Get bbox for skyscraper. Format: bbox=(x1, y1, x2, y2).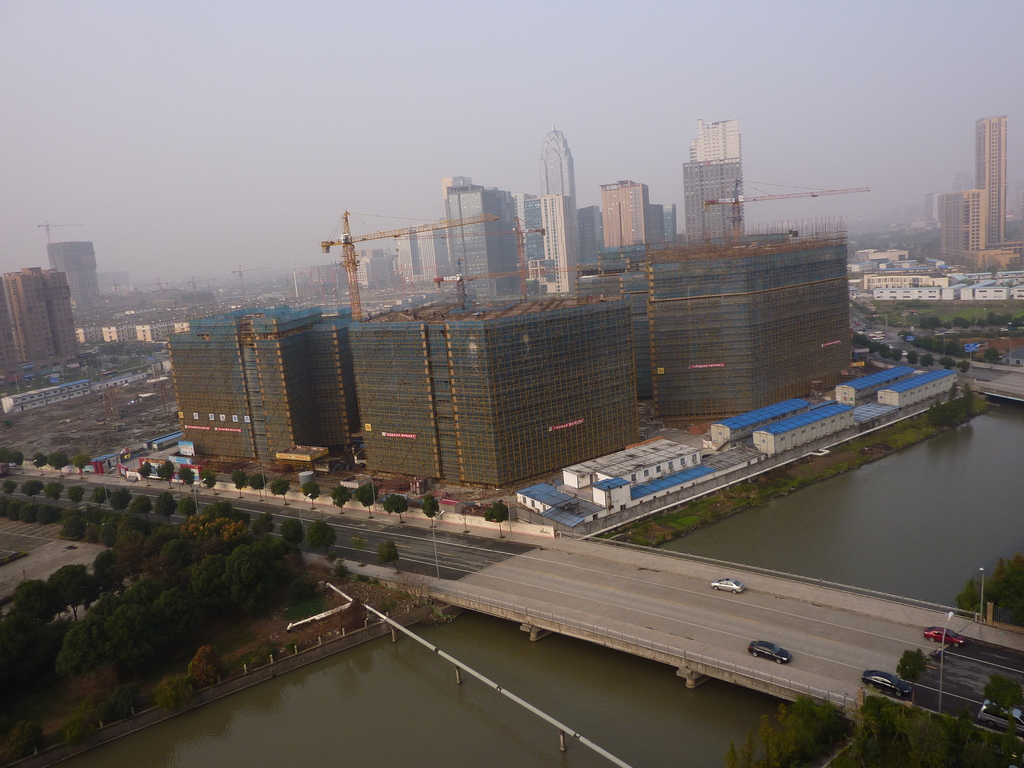
bbox=(538, 124, 577, 292).
